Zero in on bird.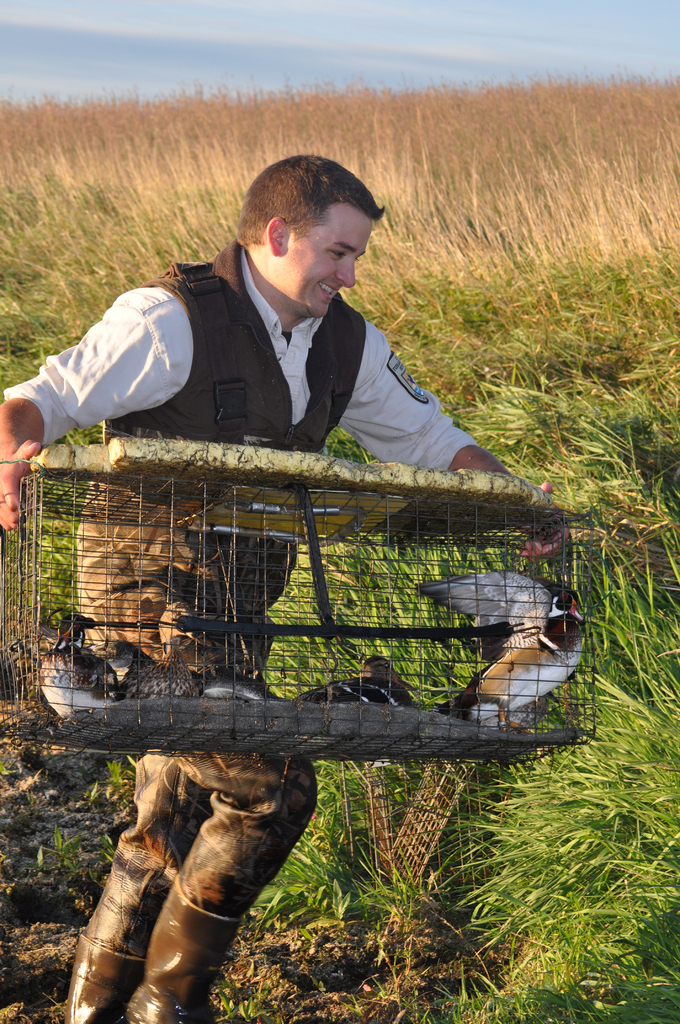
Zeroed in: <box>150,601,217,668</box>.
